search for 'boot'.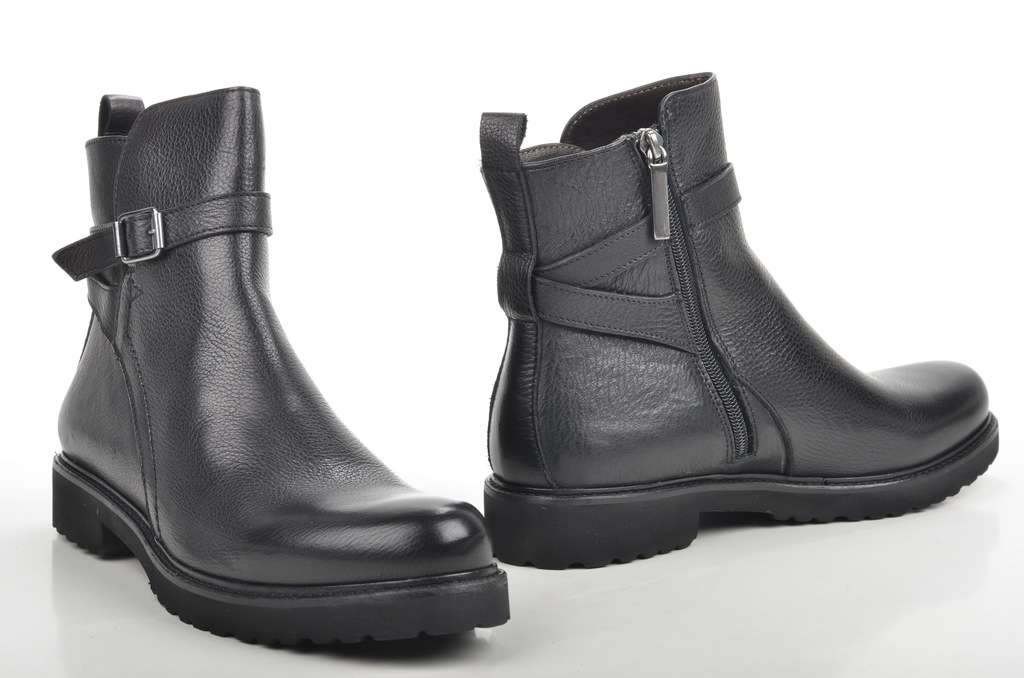
Found at 455/76/999/603.
